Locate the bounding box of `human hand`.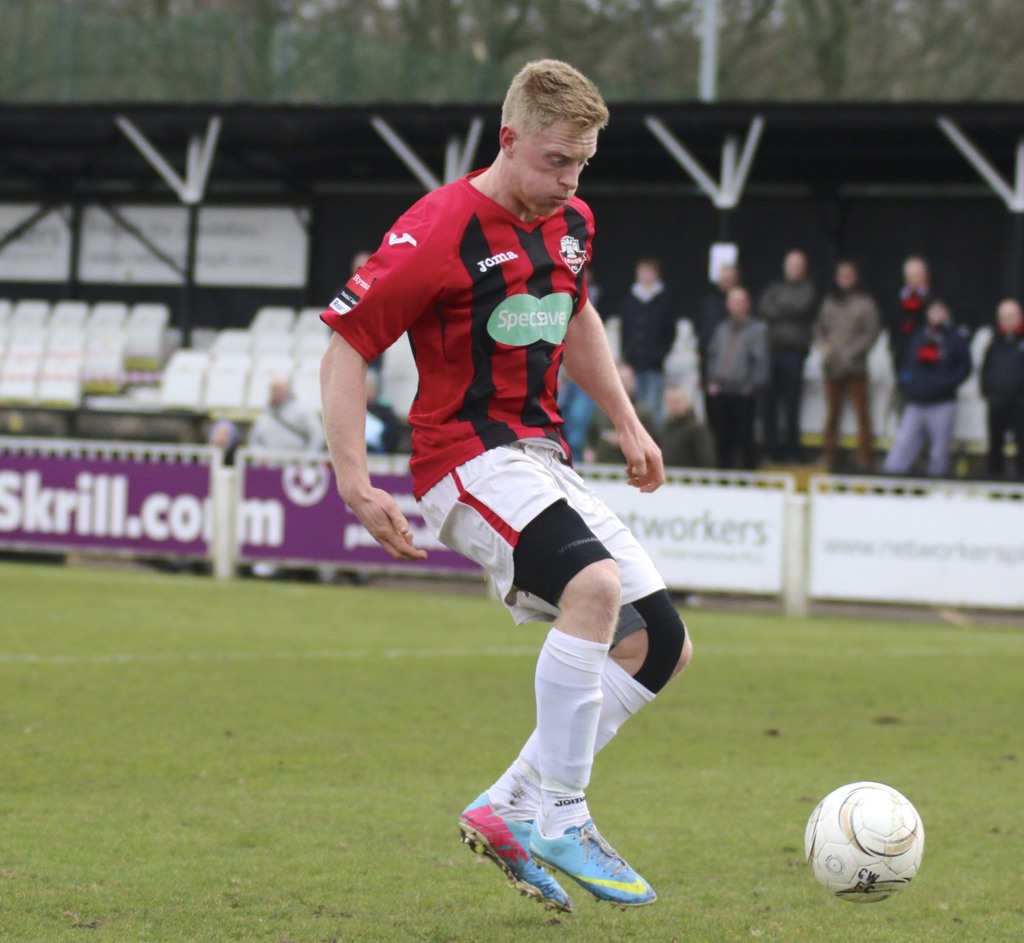
Bounding box: locate(616, 421, 668, 494).
